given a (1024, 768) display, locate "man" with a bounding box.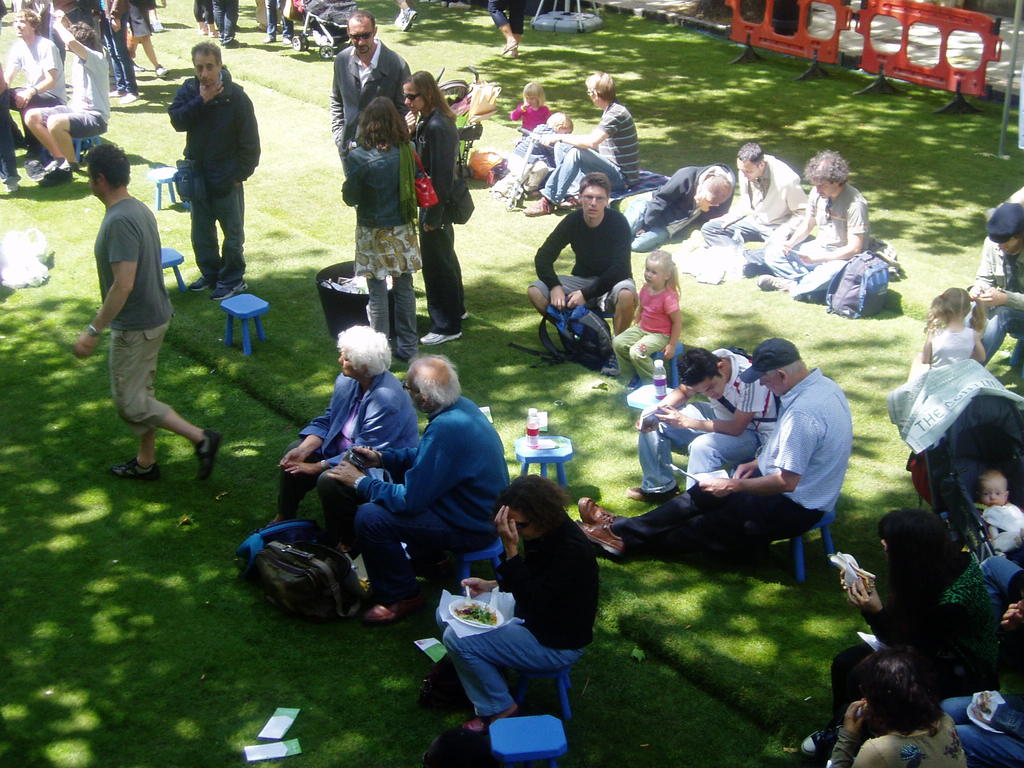
Located: <region>522, 73, 641, 213</region>.
